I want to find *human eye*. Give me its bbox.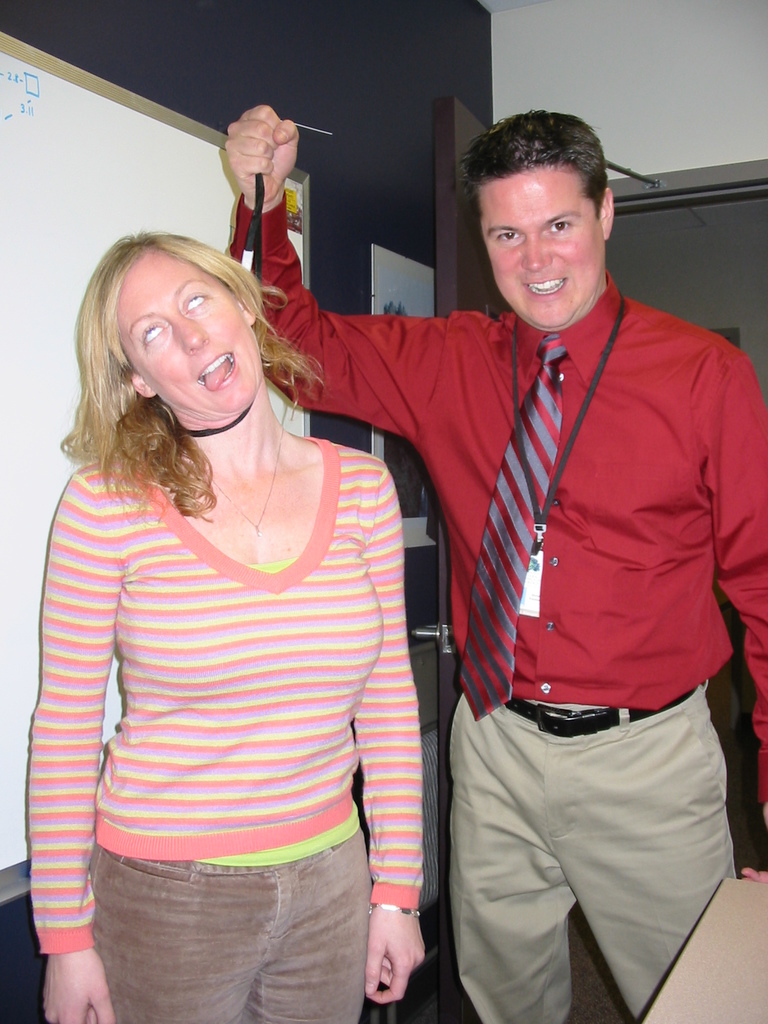
<region>492, 225, 518, 245</region>.
